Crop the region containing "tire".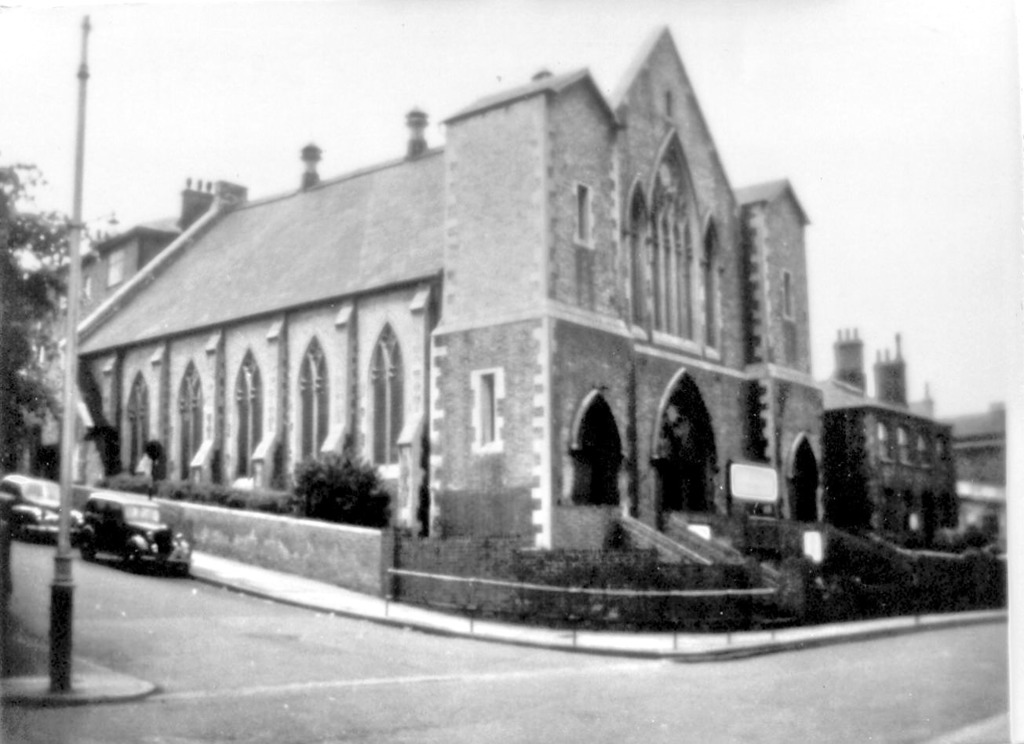
Crop region: detection(128, 540, 143, 575).
